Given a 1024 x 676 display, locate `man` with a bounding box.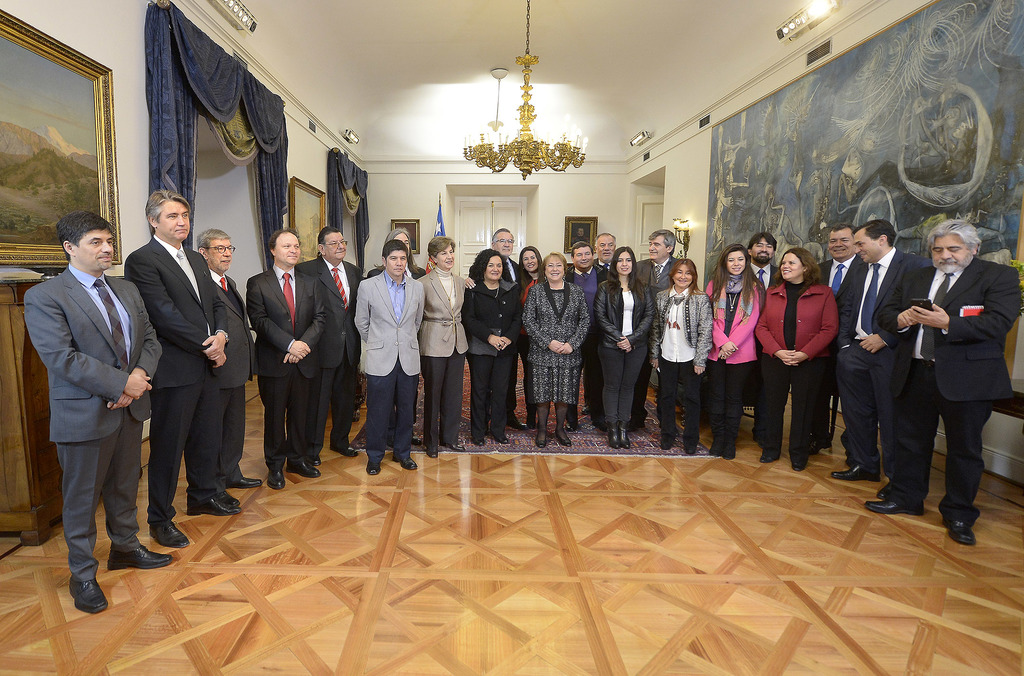
Located: (354,239,425,479).
